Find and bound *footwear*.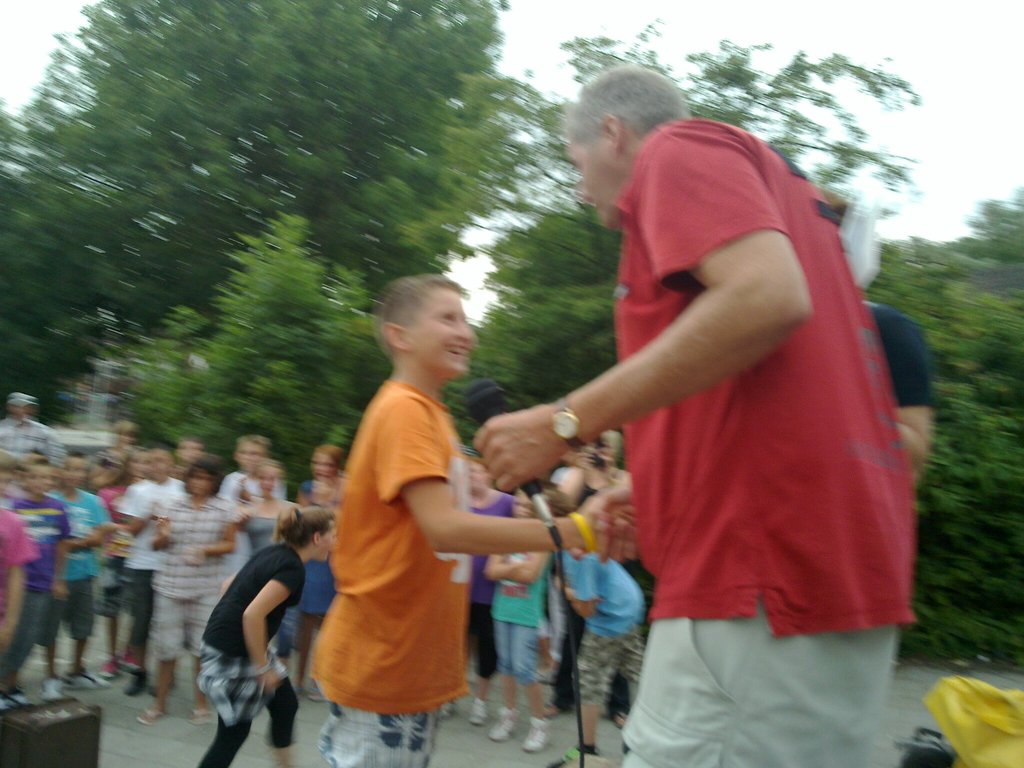
Bound: [0, 688, 30, 713].
